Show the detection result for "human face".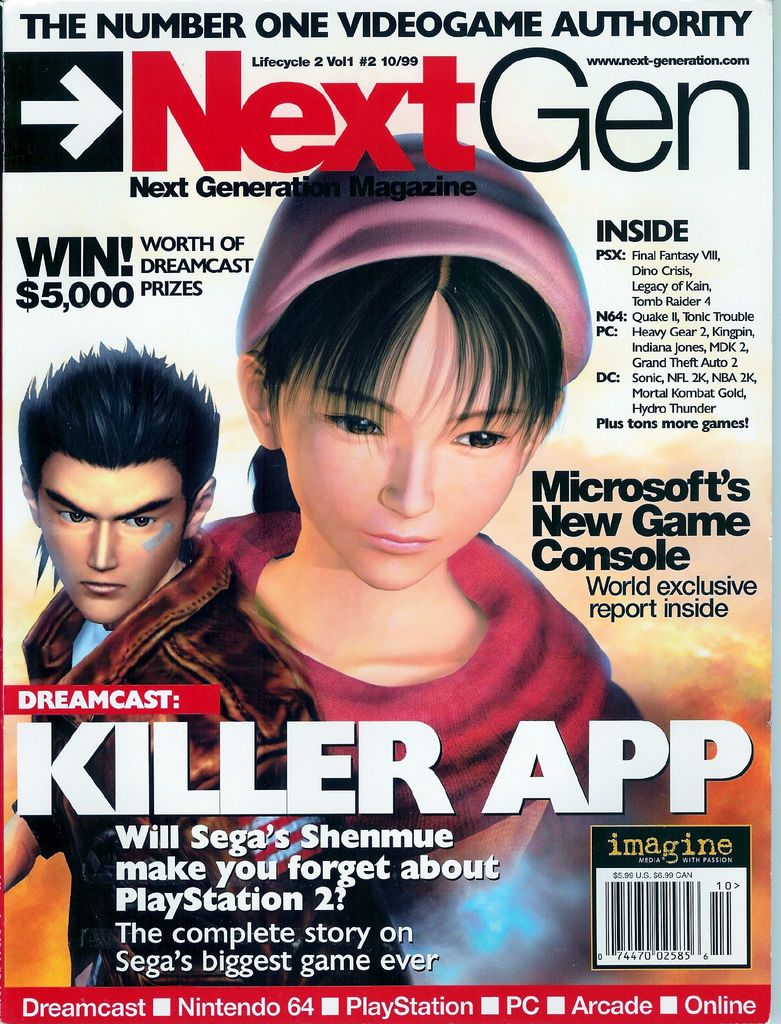
{"x1": 274, "y1": 287, "x2": 554, "y2": 588}.
